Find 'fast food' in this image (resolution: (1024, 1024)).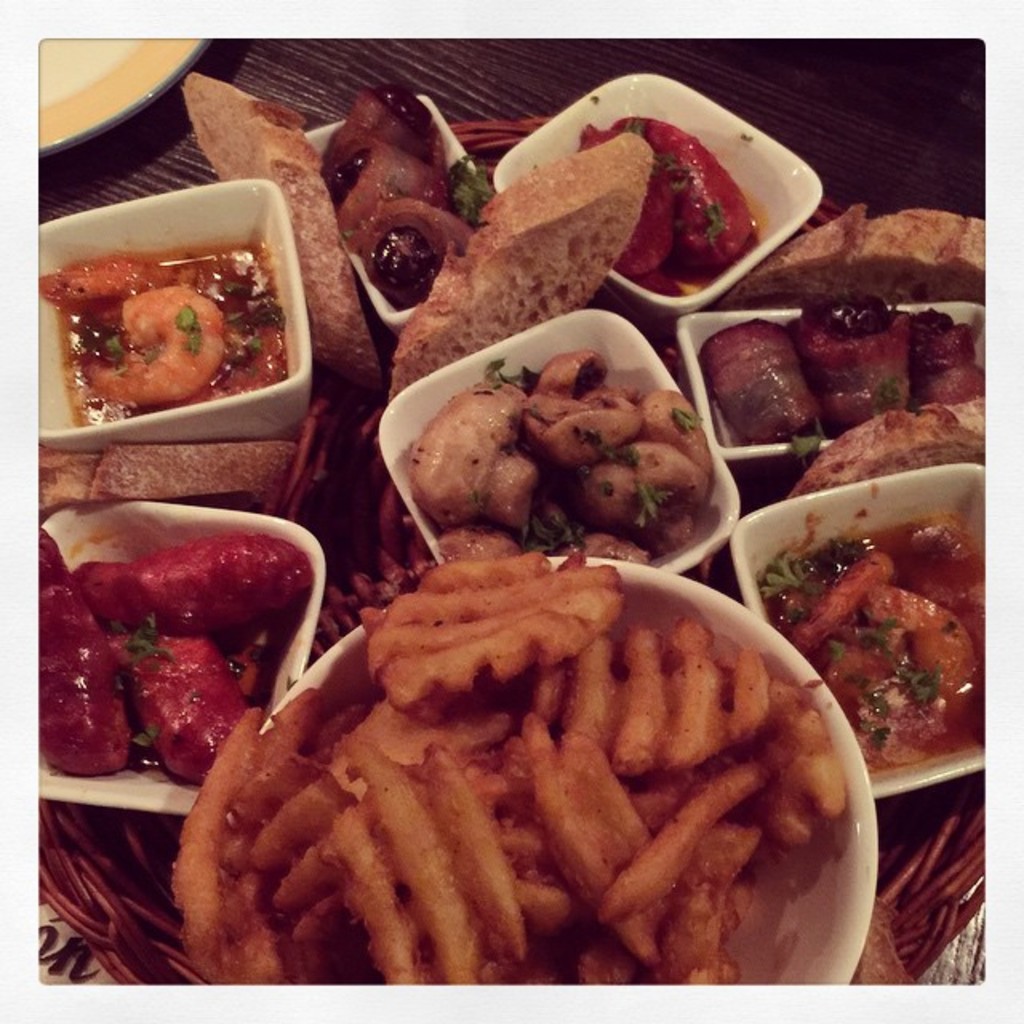
390/128/661/411.
